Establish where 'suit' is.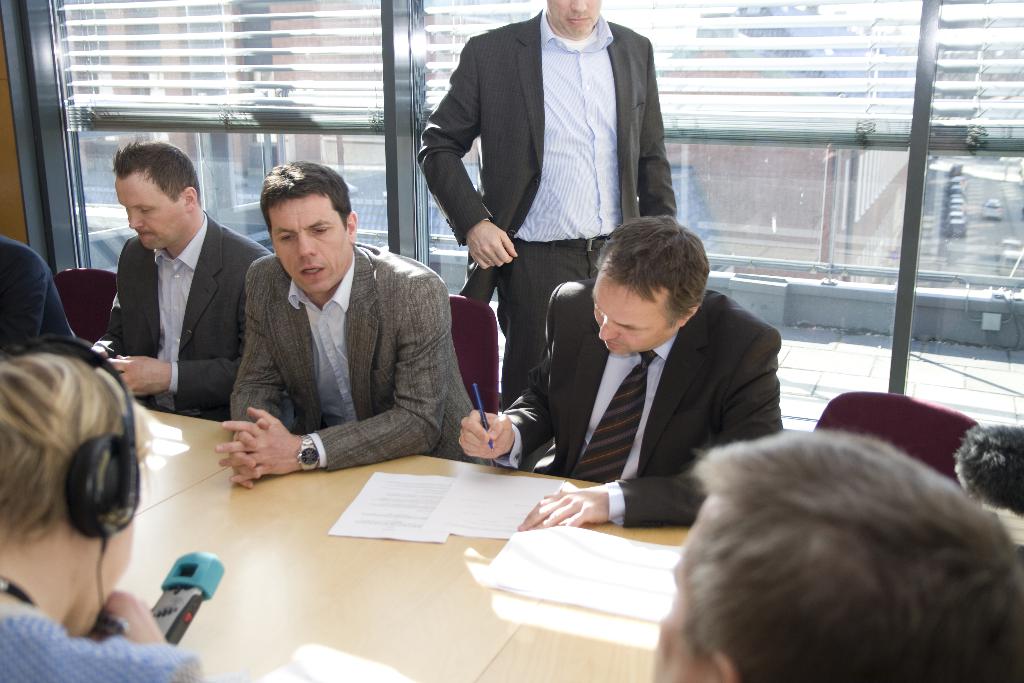
Established at bbox=[0, 236, 84, 350].
